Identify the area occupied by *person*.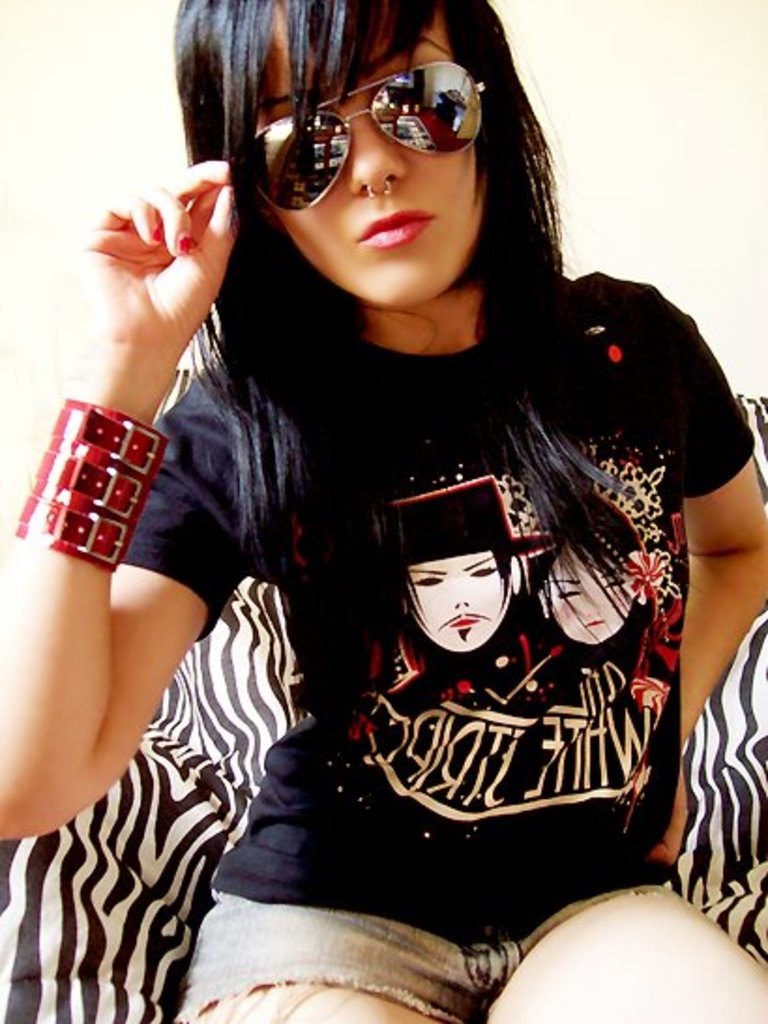
Area: 0,0,766,1022.
